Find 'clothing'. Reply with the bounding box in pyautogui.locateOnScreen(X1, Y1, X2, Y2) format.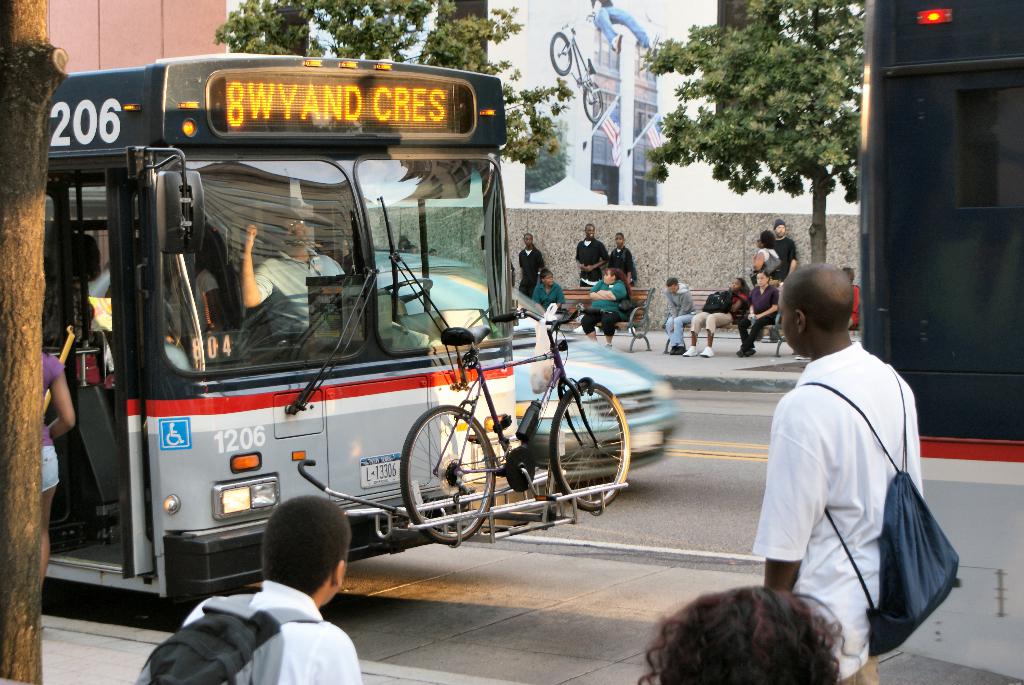
pyautogui.locateOnScreen(605, 242, 637, 284).
